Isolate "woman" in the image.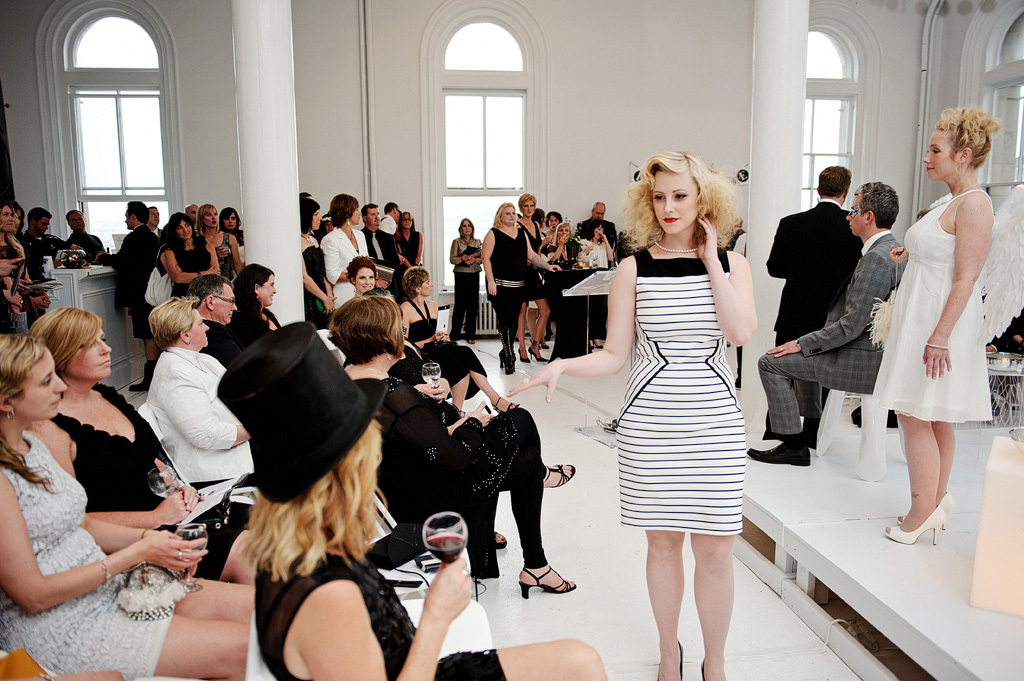
Isolated region: 0/198/52/324.
